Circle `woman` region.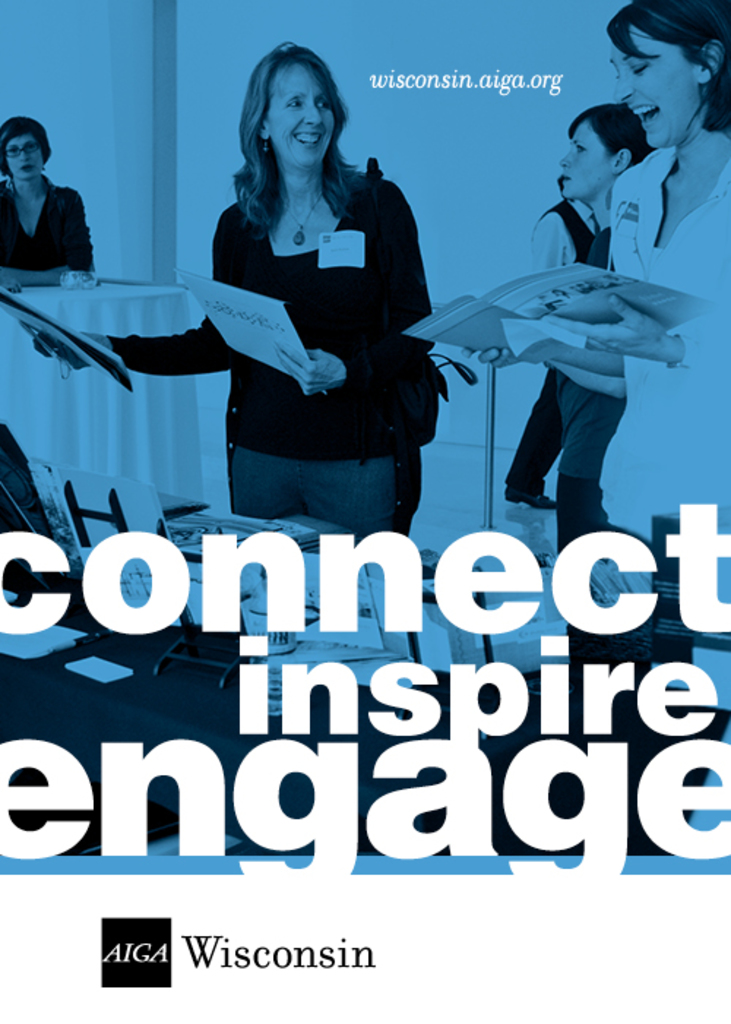
Region: l=550, t=105, r=652, b=572.
